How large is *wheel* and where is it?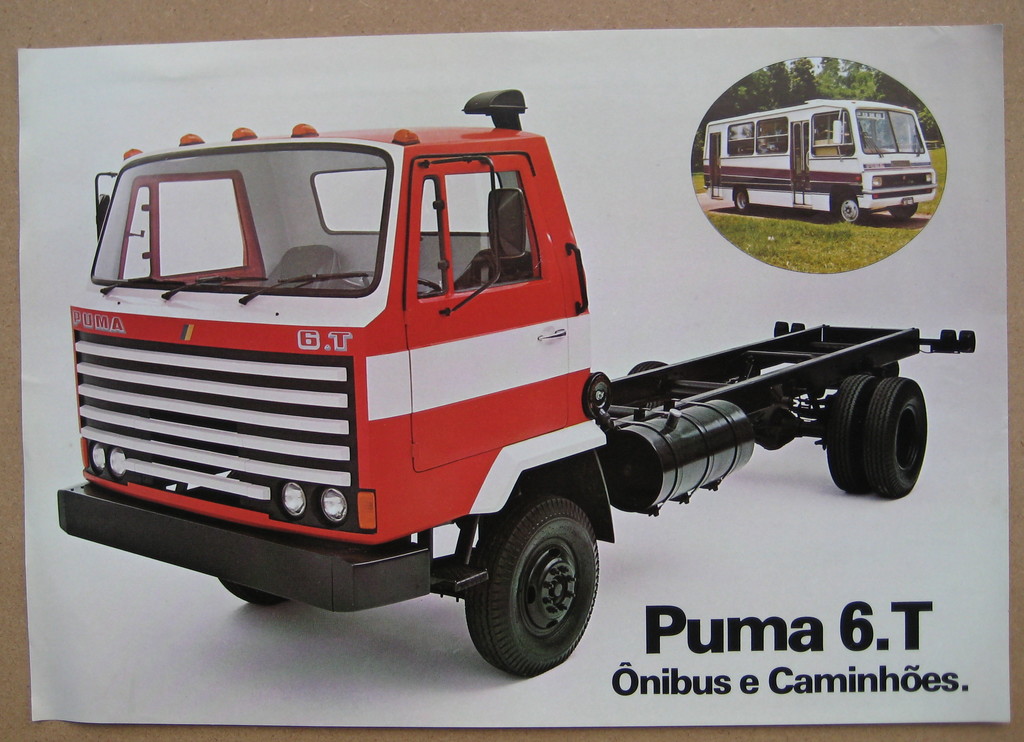
Bounding box: [220,578,285,608].
